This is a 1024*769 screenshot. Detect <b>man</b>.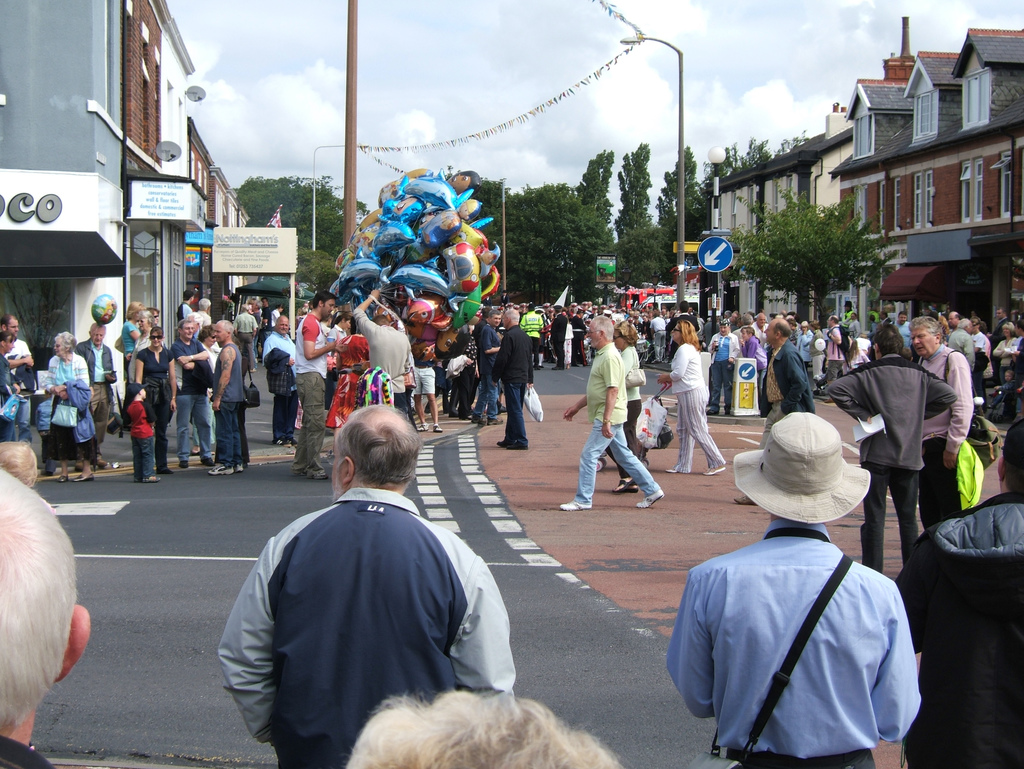
[x1=75, y1=318, x2=119, y2=432].
